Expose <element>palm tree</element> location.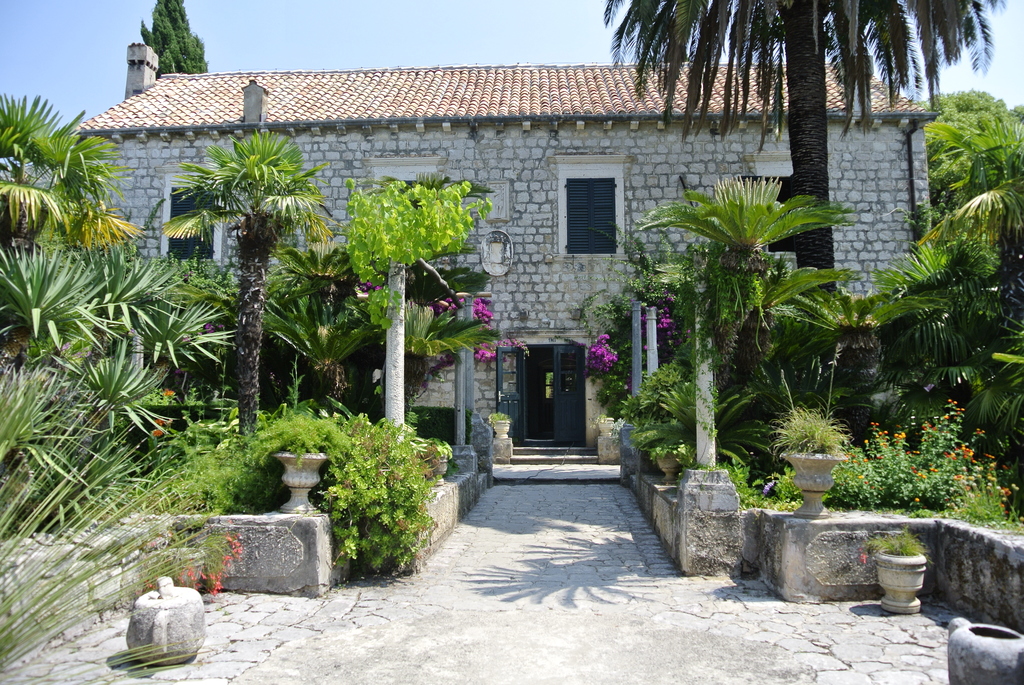
Exposed at l=861, t=277, r=991, b=442.
